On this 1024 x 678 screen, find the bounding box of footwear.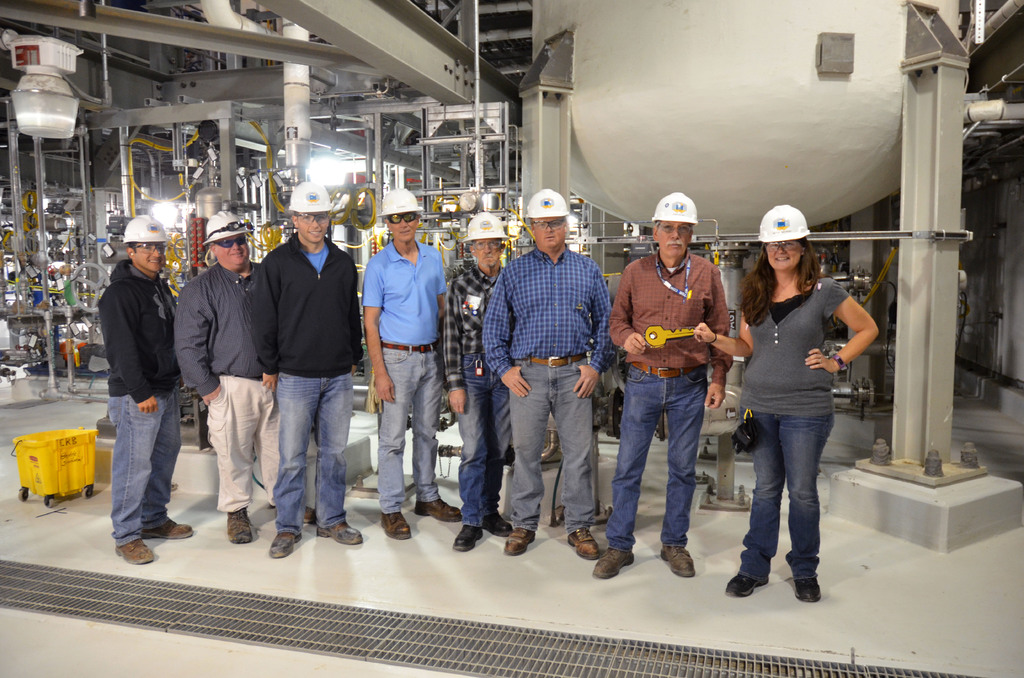
Bounding box: <bbox>593, 546, 634, 583</bbox>.
